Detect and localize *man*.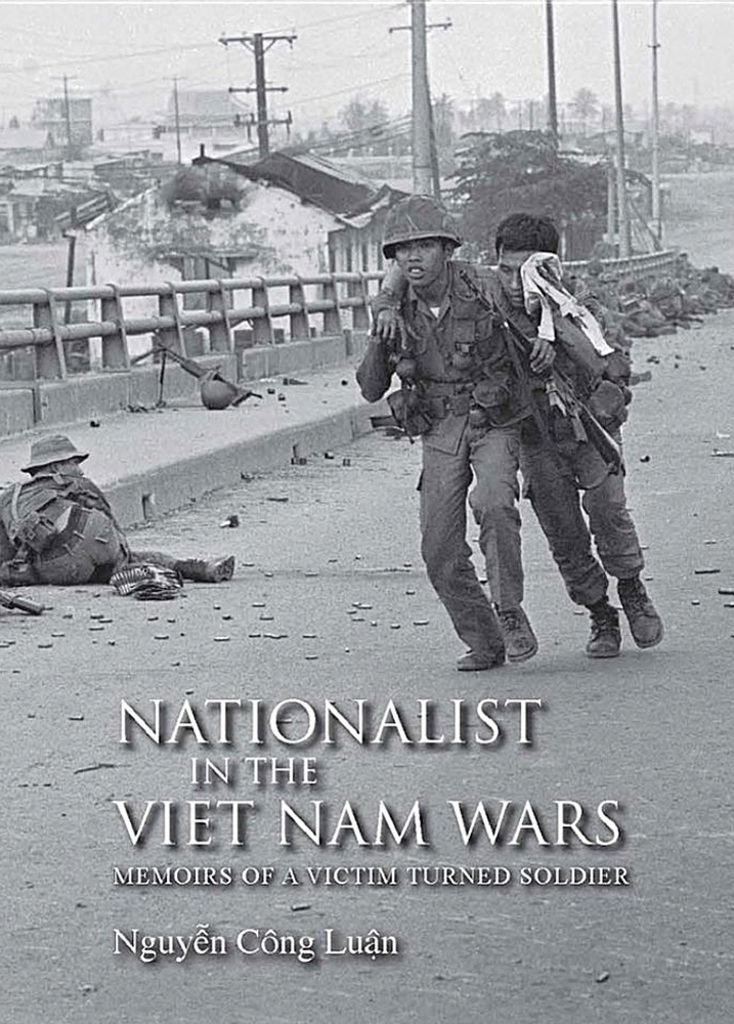
Localized at BBox(369, 215, 666, 660).
